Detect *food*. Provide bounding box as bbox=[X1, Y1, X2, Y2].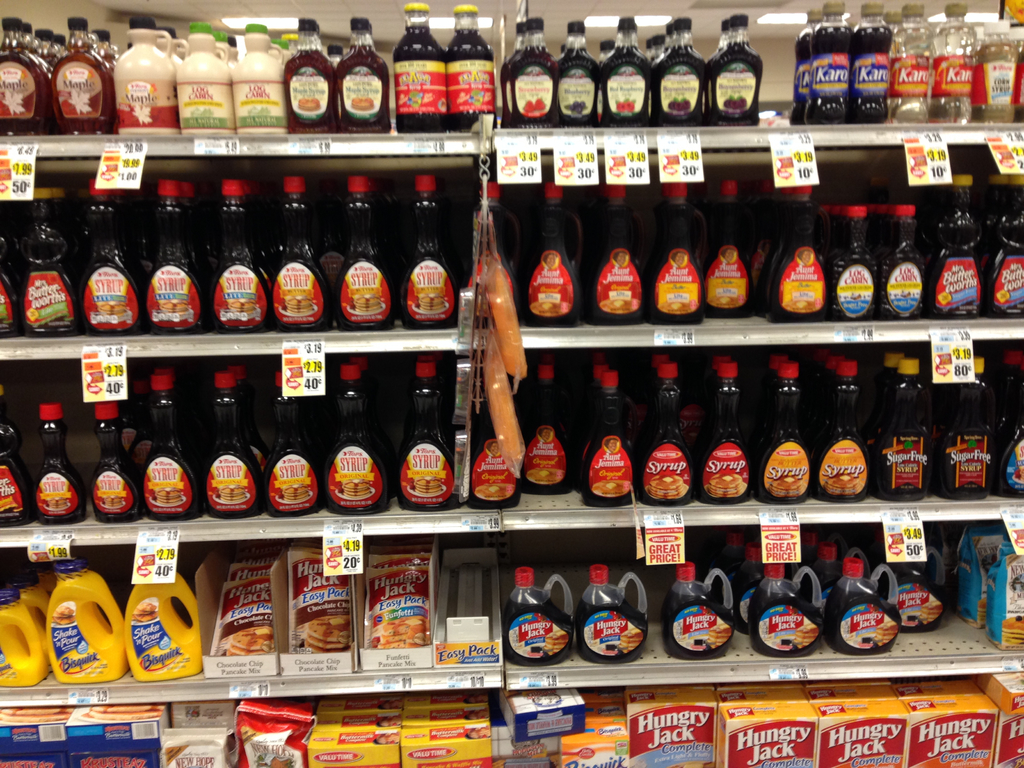
bbox=[351, 293, 385, 313].
